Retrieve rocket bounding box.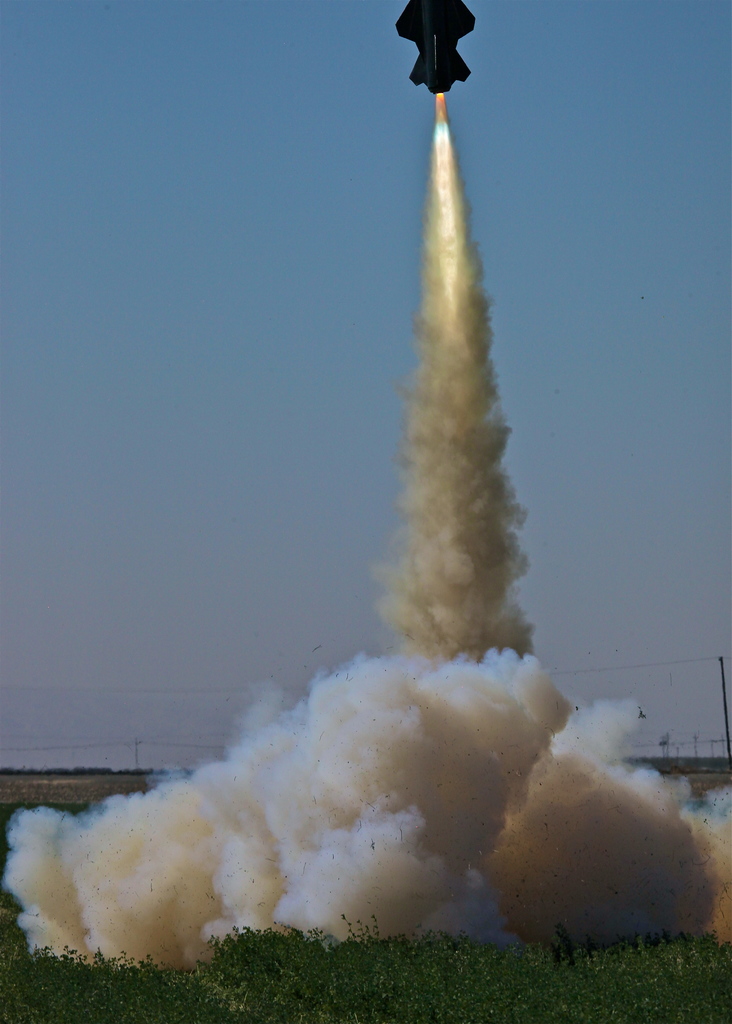
Bounding box: BBox(394, 0, 476, 91).
